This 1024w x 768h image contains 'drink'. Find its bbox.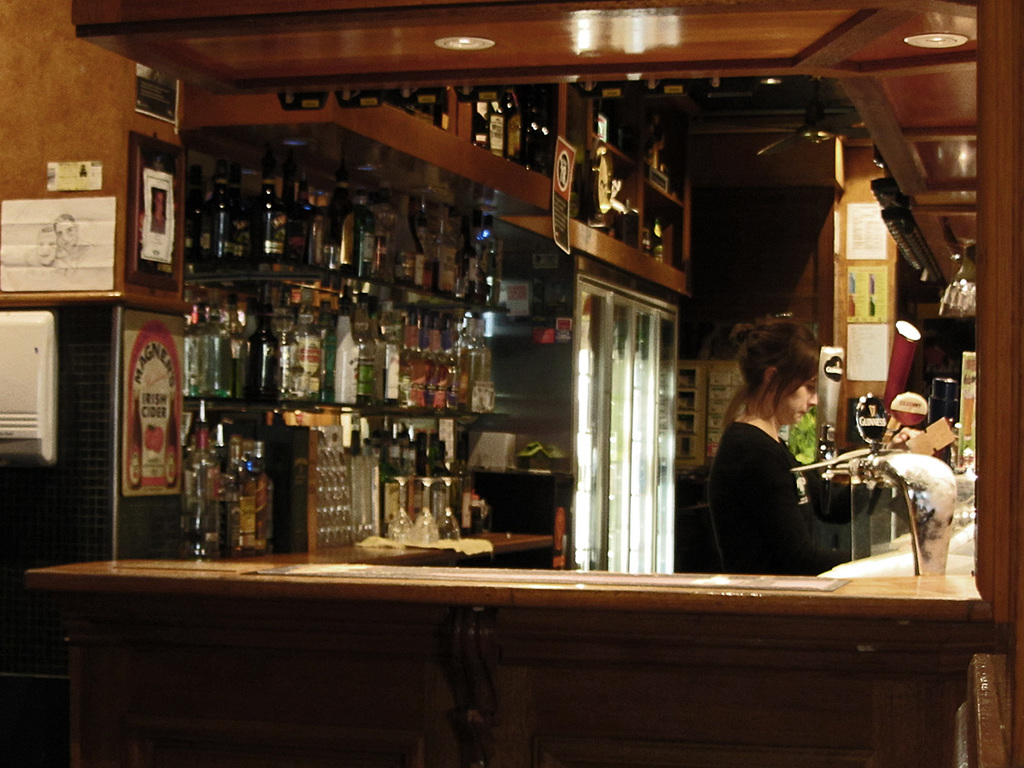
(329,183,356,274).
